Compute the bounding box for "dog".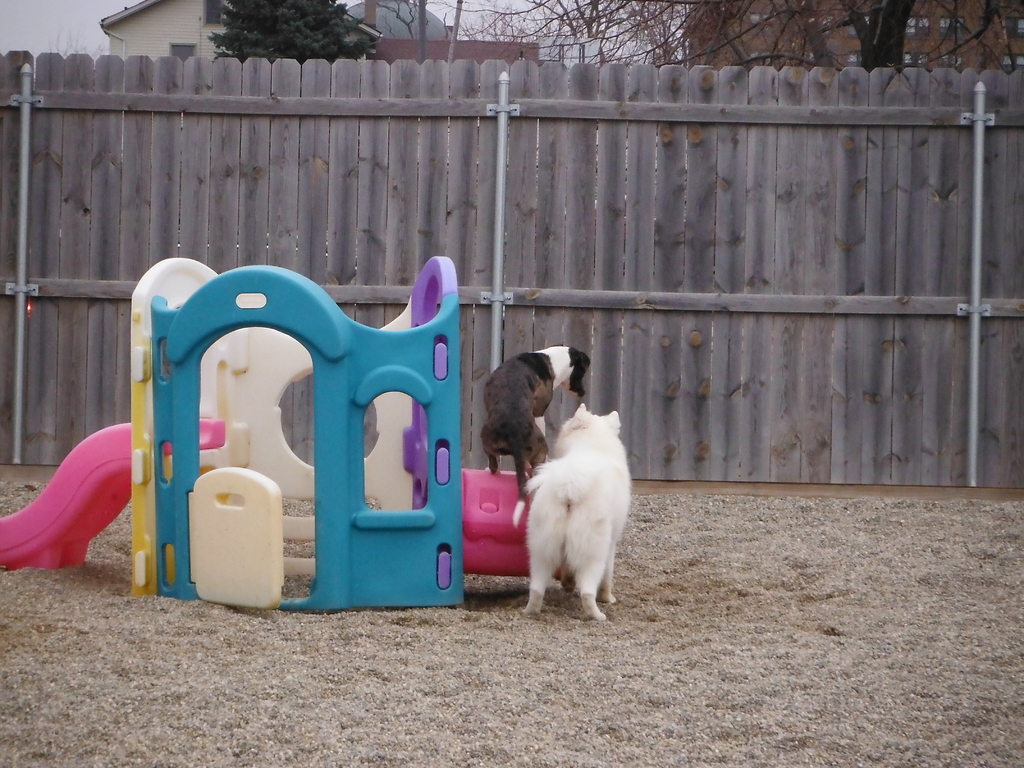
box(511, 404, 632, 621).
